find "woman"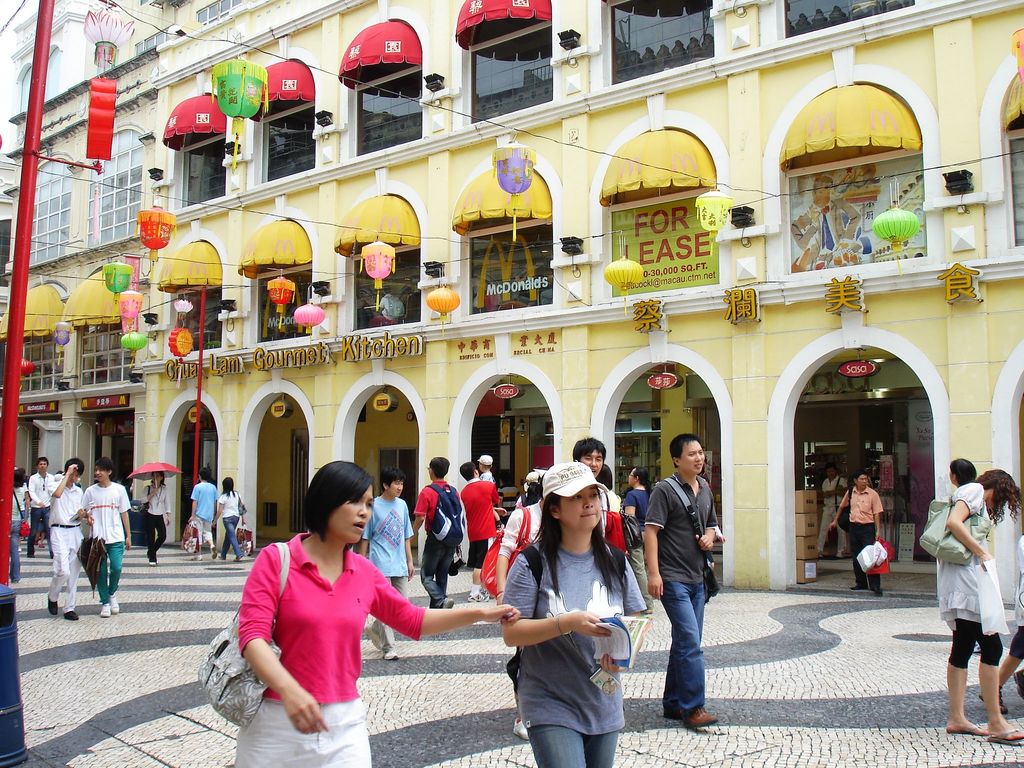
Rect(504, 458, 646, 767)
